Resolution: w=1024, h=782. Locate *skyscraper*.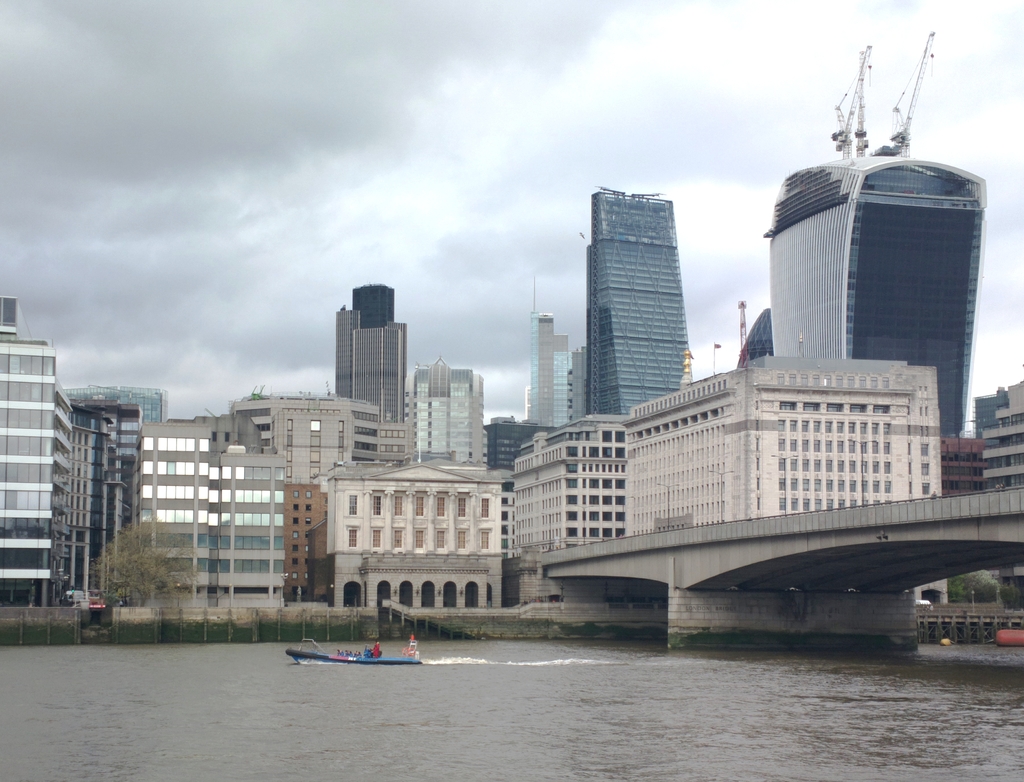
[404, 365, 484, 467].
